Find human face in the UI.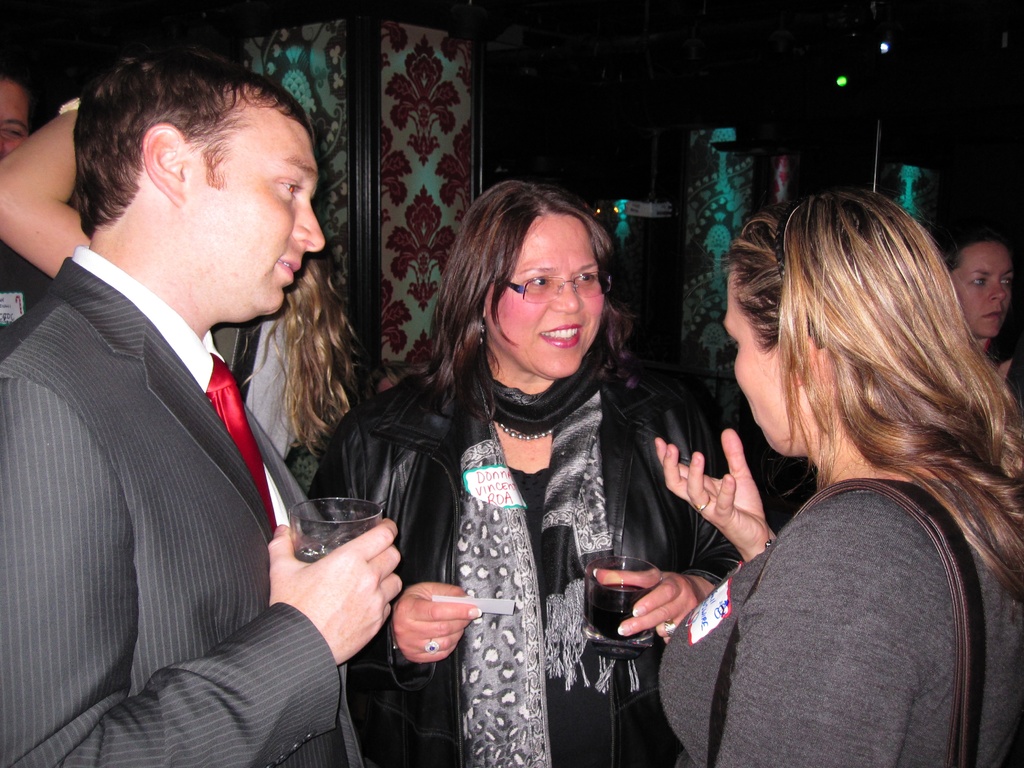
UI element at (1, 76, 27, 163).
